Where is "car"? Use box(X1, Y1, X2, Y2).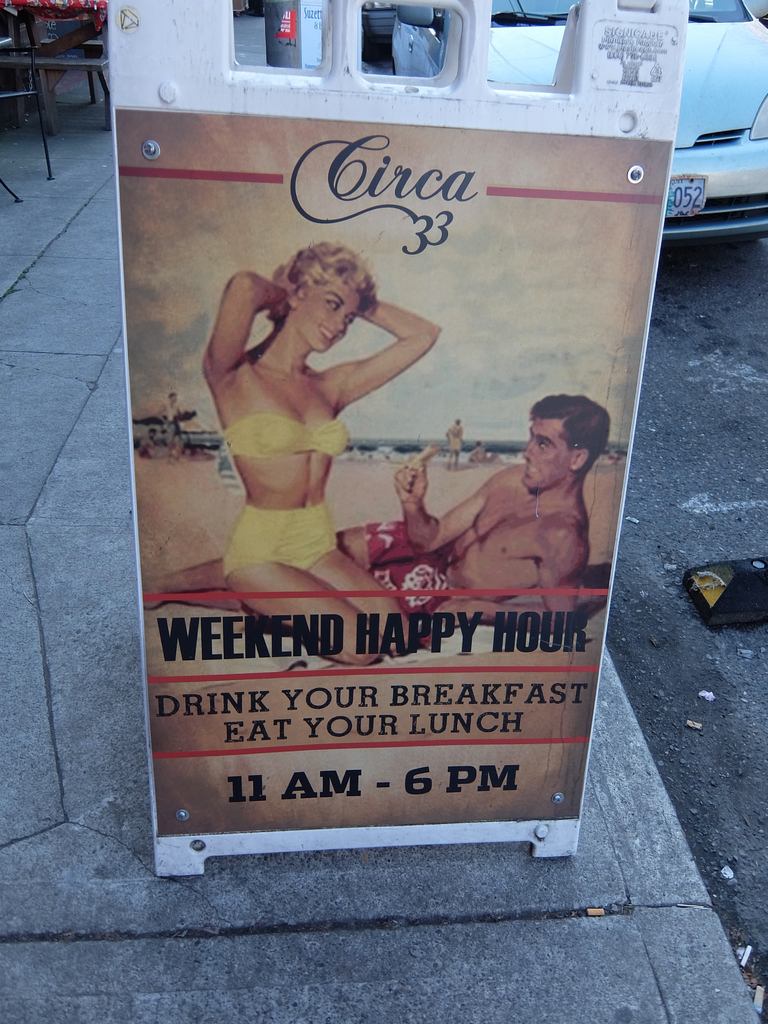
box(659, 47, 764, 267).
